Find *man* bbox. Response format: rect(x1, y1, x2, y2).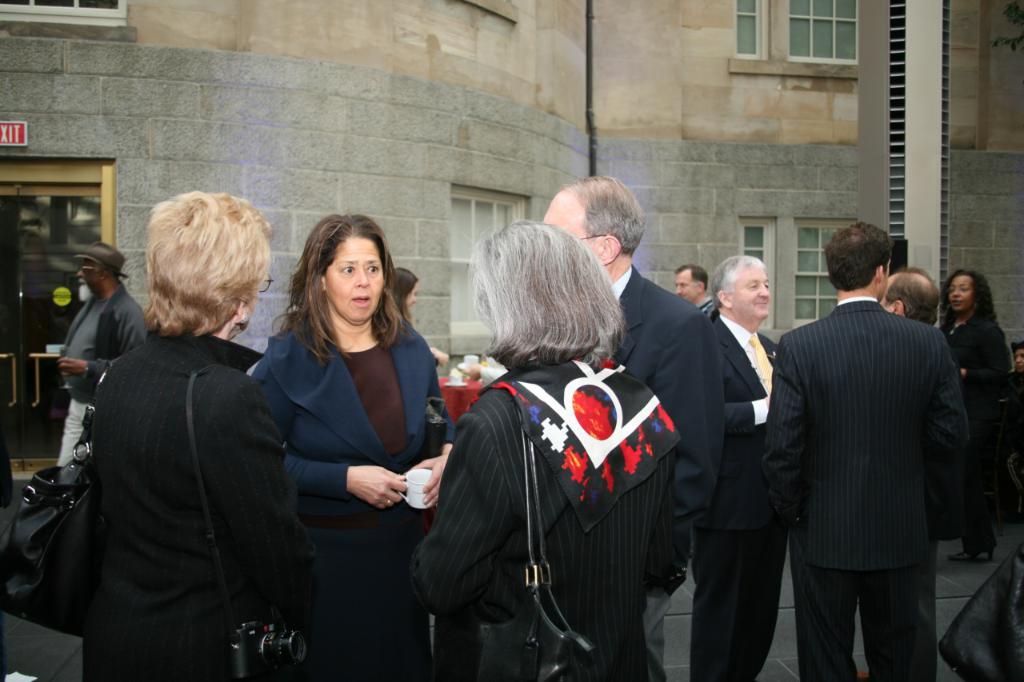
rect(674, 265, 715, 317).
